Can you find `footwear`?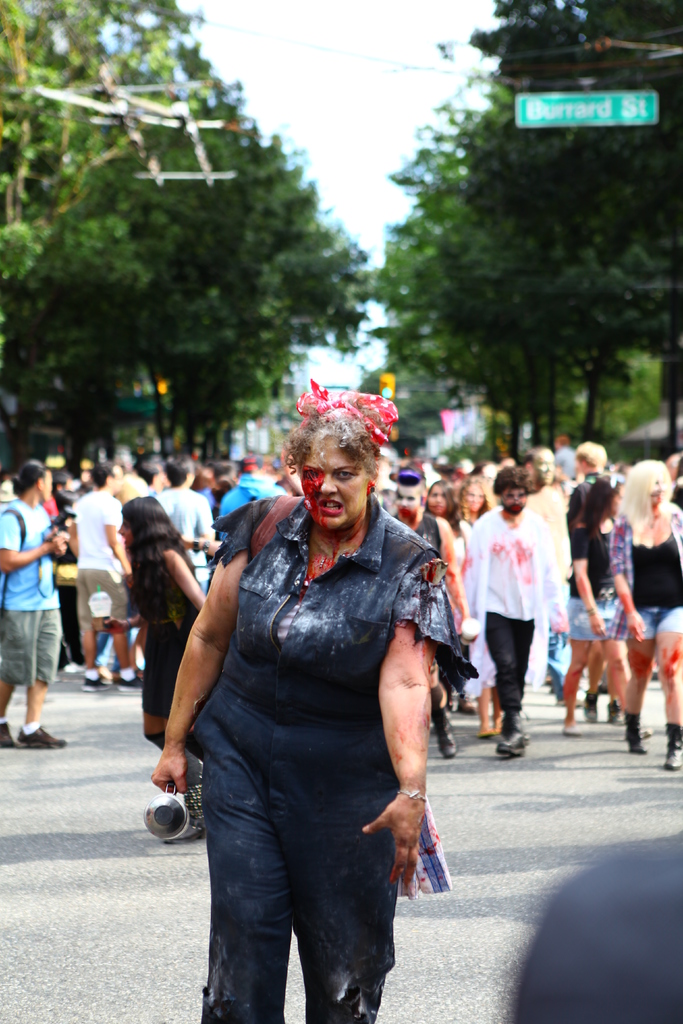
Yes, bounding box: pyautogui.locateOnScreen(437, 726, 456, 758).
